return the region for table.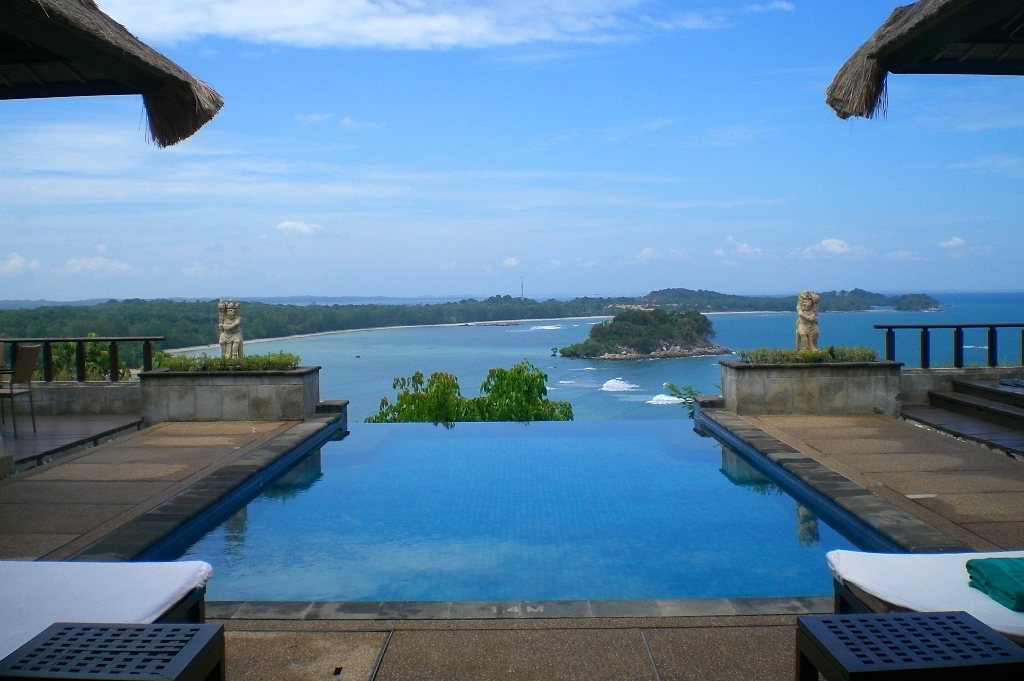
<box>0,615,222,680</box>.
